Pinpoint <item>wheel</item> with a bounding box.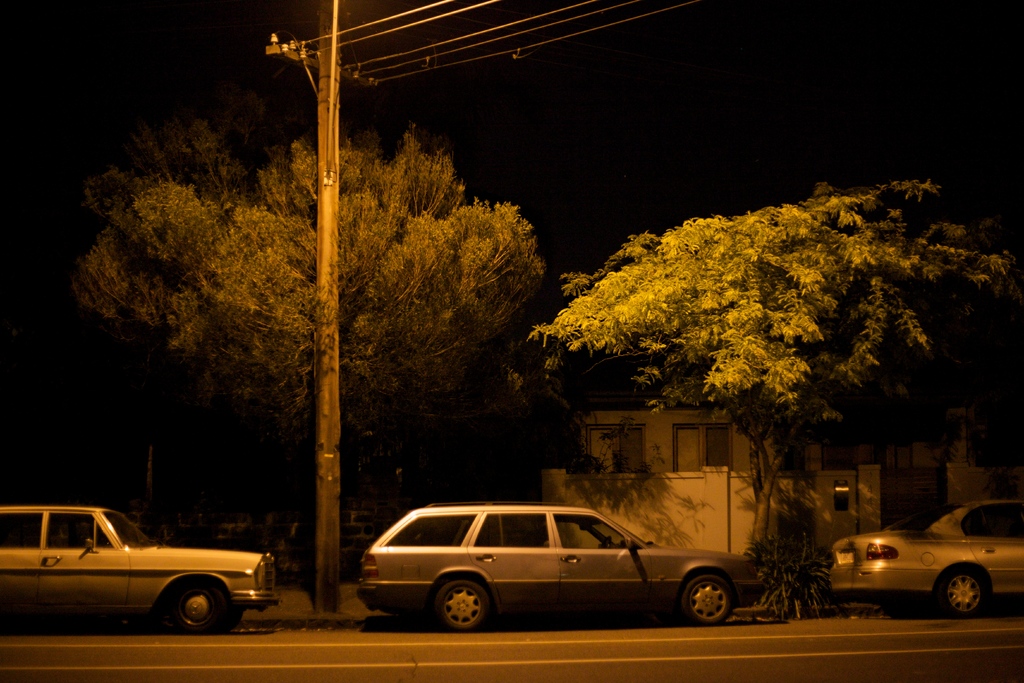
595, 534, 612, 548.
